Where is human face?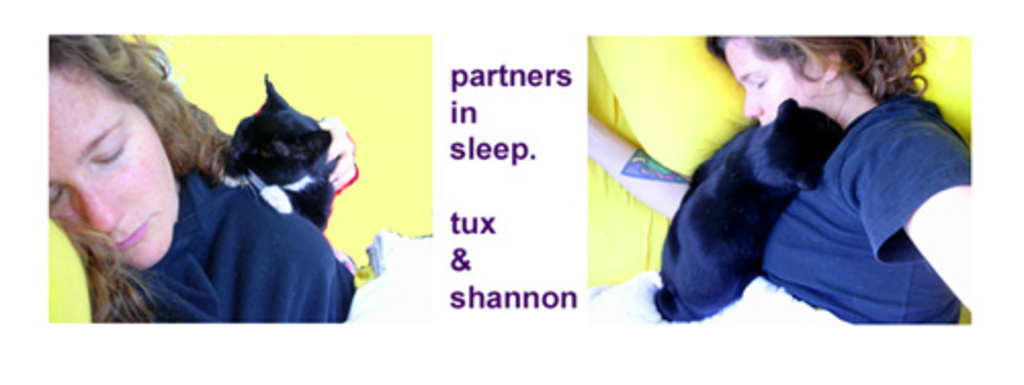
(x1=45, y1=47, x2=197, y2=274).
